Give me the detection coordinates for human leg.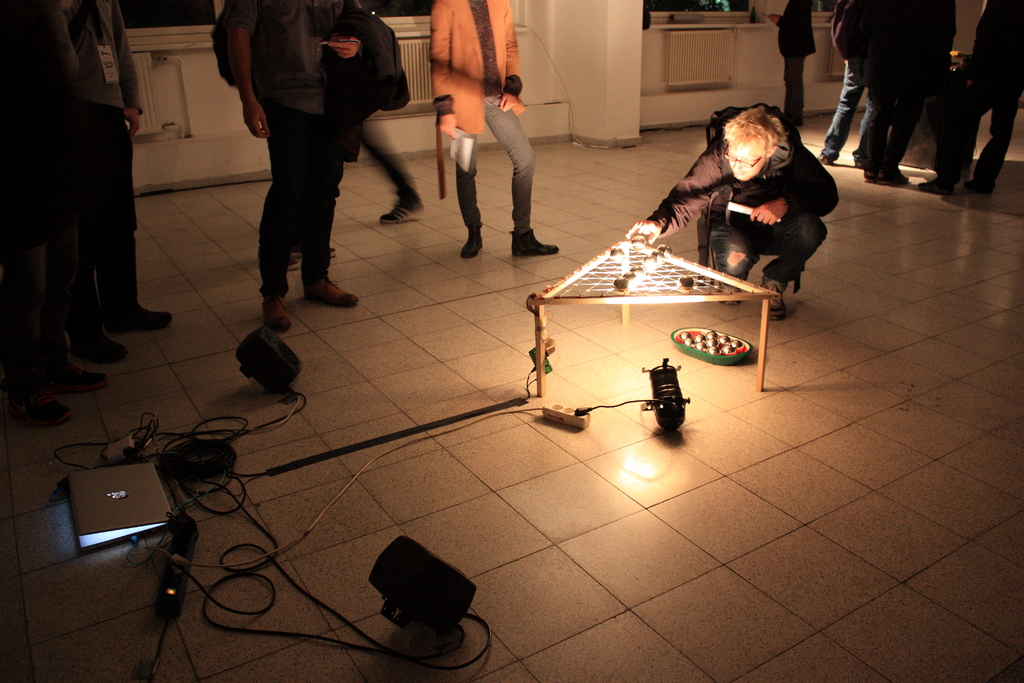
298, 114, 348, 304.
